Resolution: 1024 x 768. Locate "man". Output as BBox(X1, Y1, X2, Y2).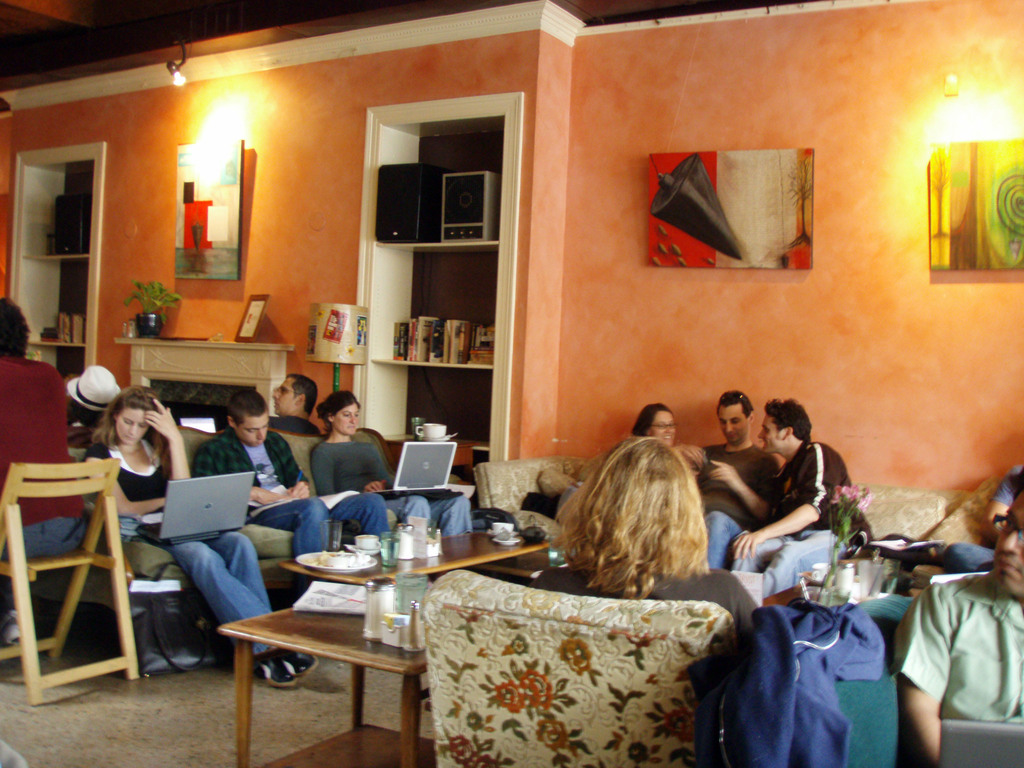
BBox(939, 462, 1023, 575).
